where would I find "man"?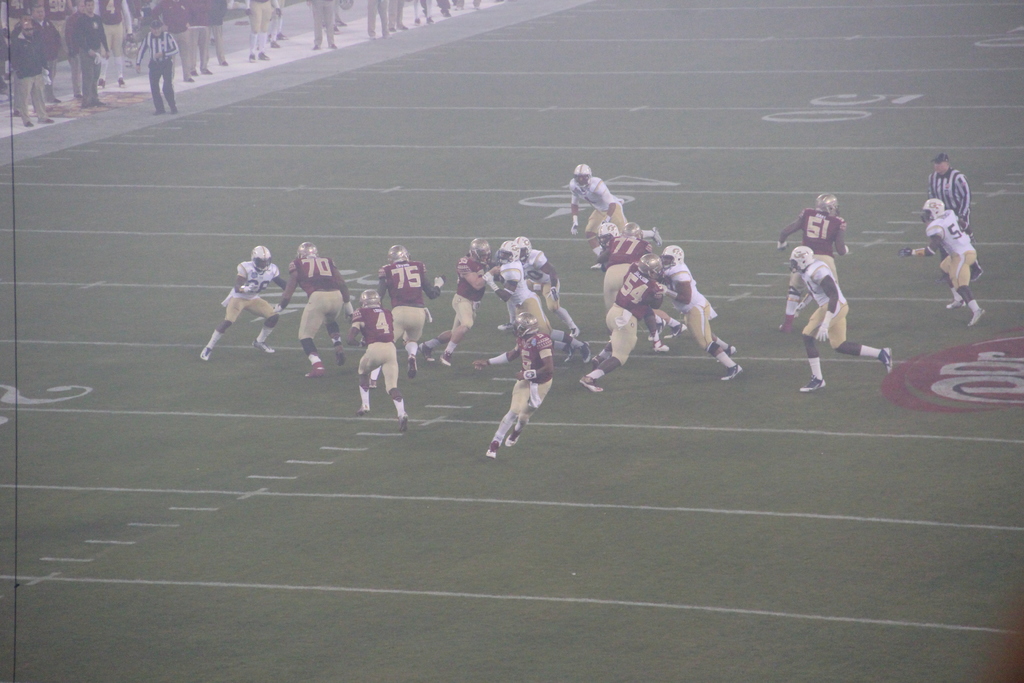
At [x1=479, y1=297, x2=556, y2=457].
